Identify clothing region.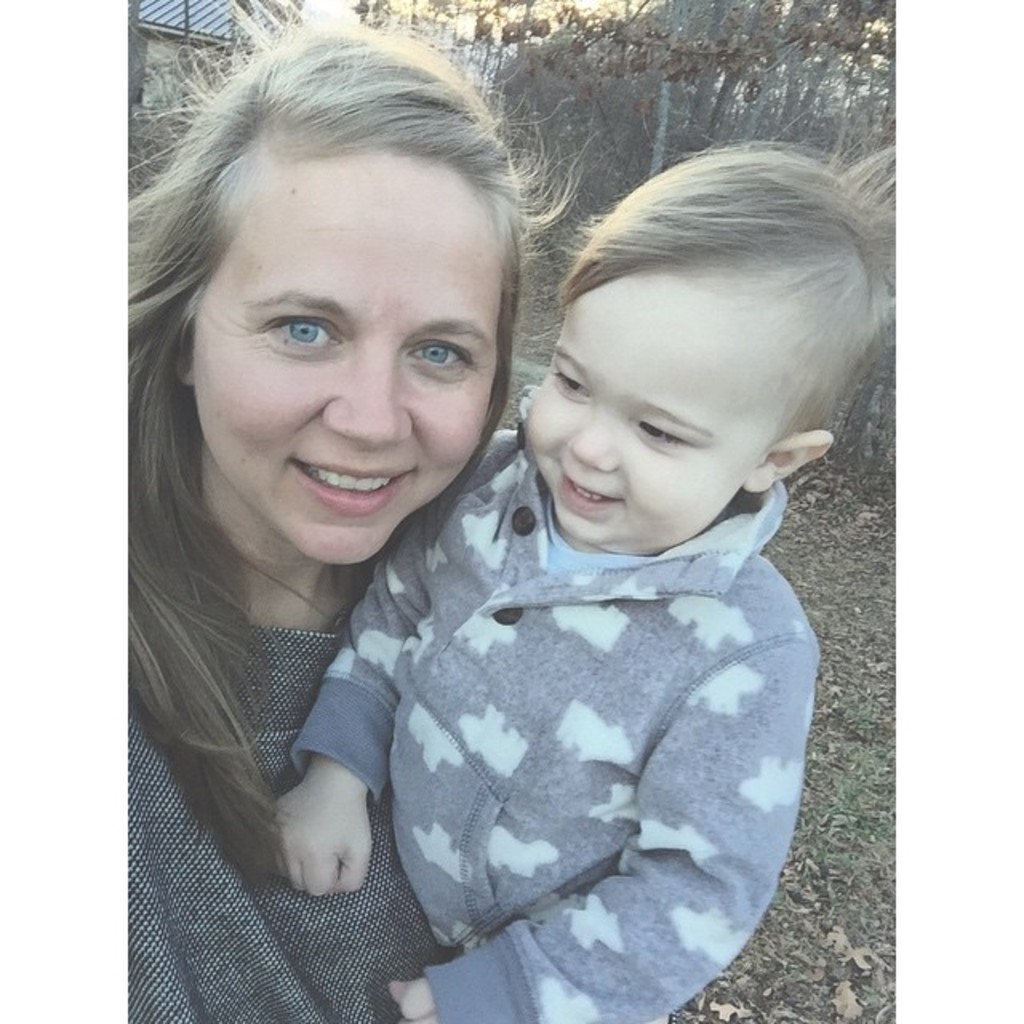
Region: {"x1": 331, "y1": 344, "x2": 859, "y2": 1016}.
